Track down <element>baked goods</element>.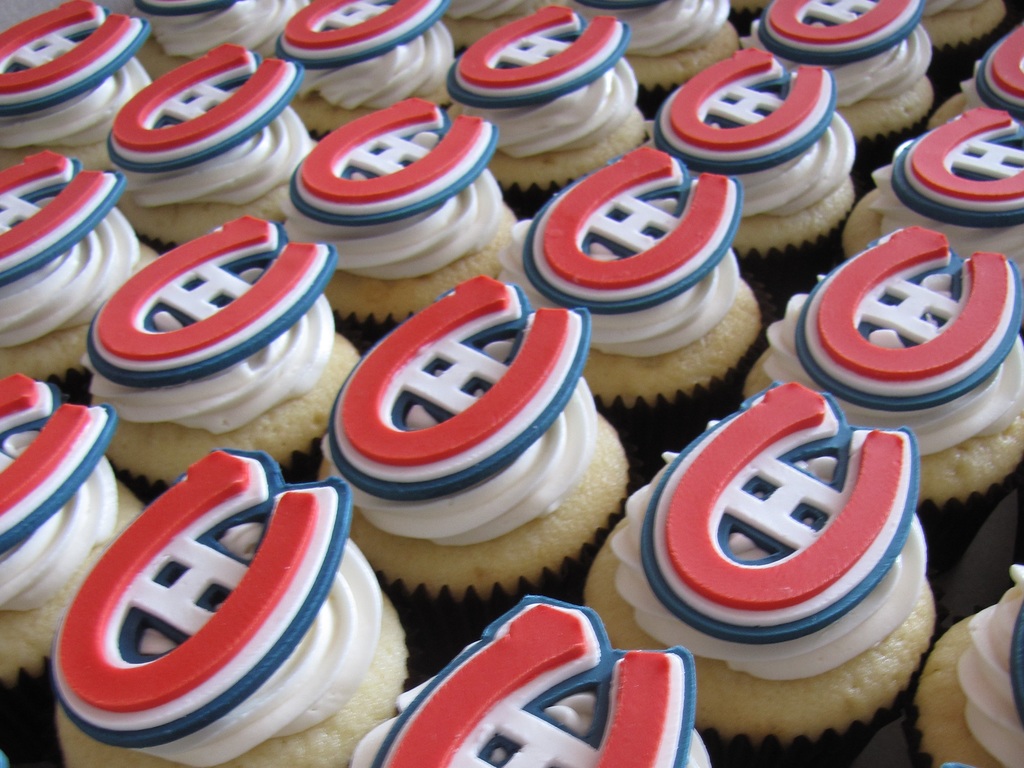
Tracked to locate(581, 383, 938, 746).
